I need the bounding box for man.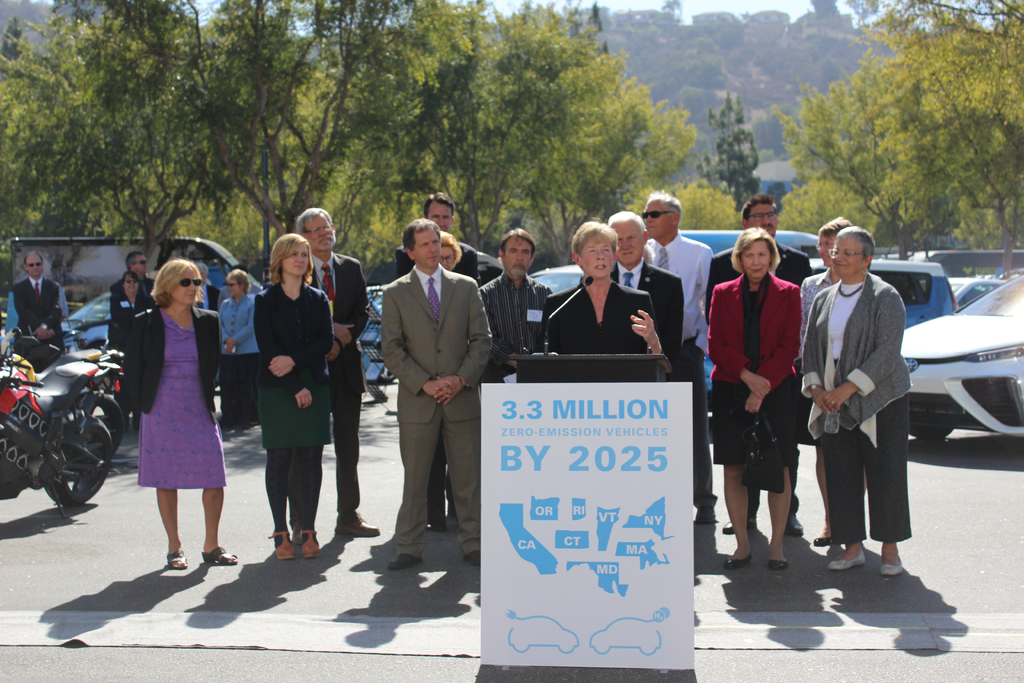
Here it is: x1=640, y1=191, x2=716, y2=524.
